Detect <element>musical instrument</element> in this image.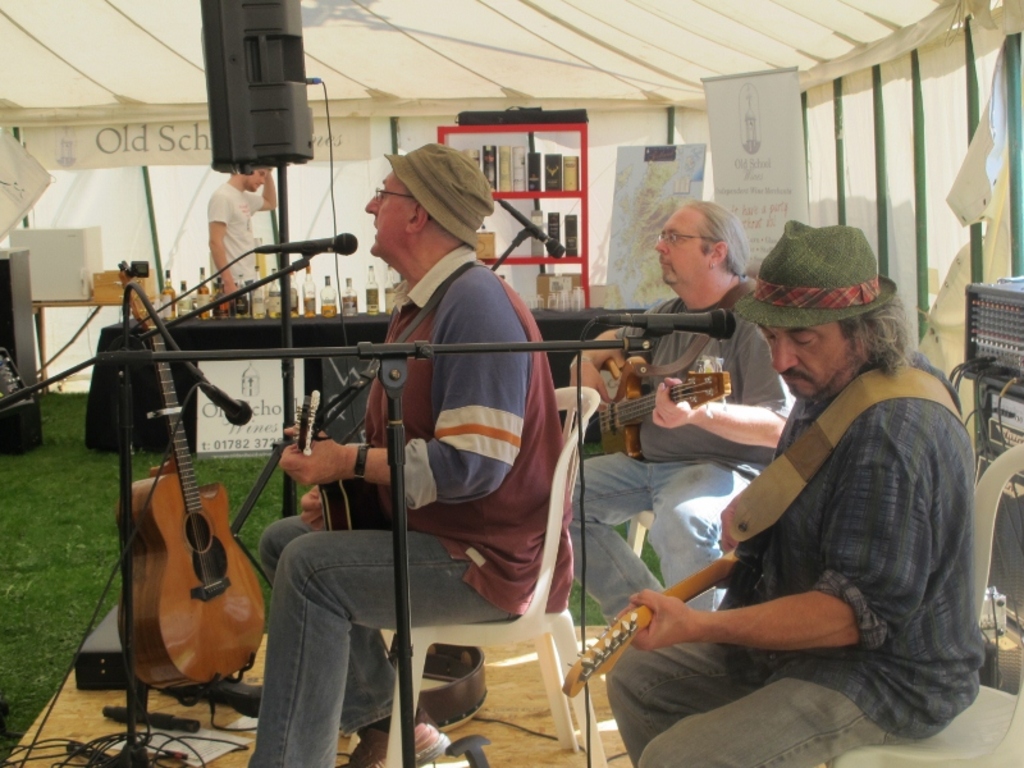
Detection: {"left": 559, "top": 356, "right": 989, "bottom": 707}.
